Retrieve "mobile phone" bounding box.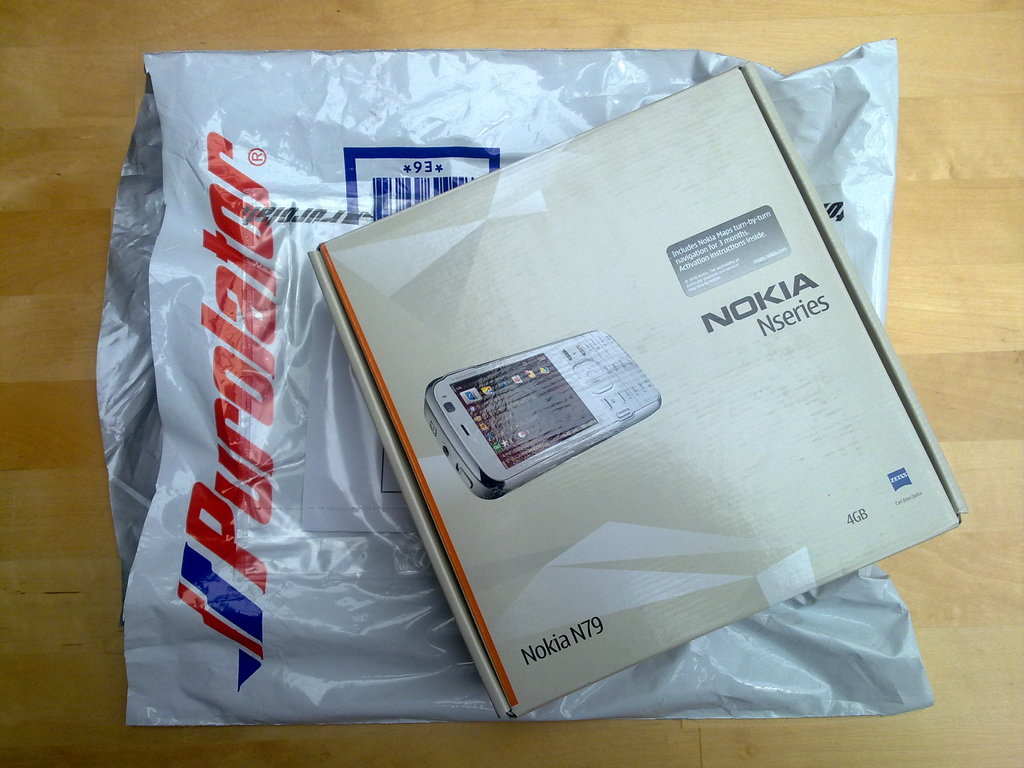
Bounding box: (418,349,664,496).
